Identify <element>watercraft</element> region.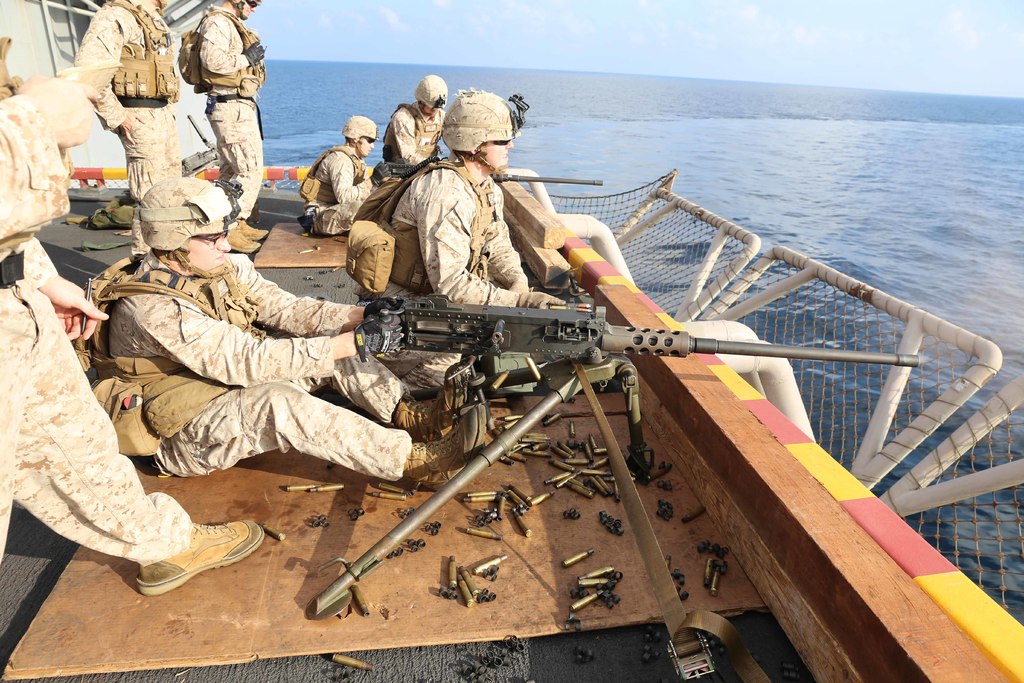
Region: 0, 0, 1023, 682.
